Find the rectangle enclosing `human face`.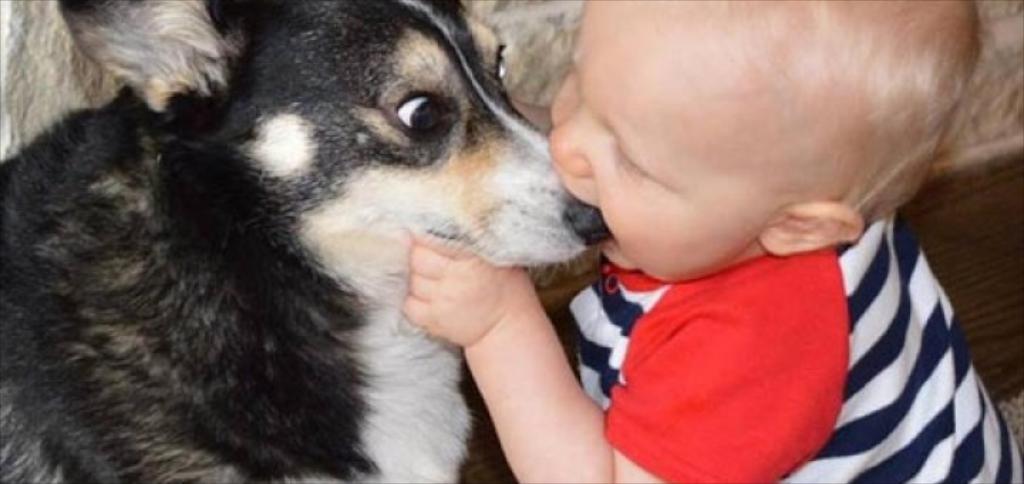
bbox=[539, 0, 785, 280].
